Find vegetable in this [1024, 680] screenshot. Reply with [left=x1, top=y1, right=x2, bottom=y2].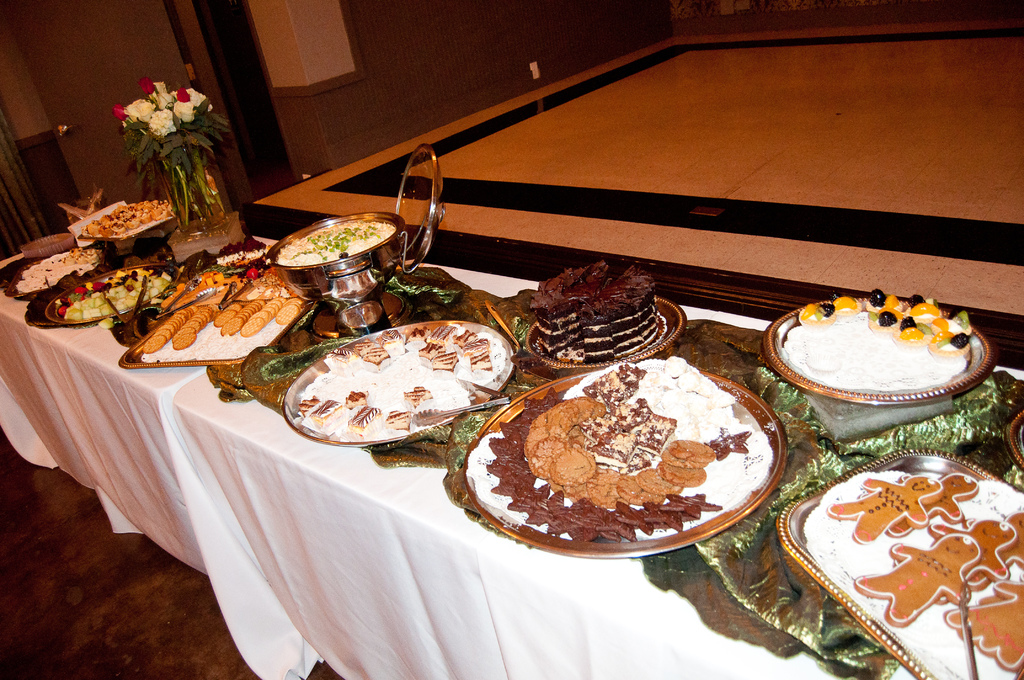
[left=97, top=318, right=113, bottom=328].
